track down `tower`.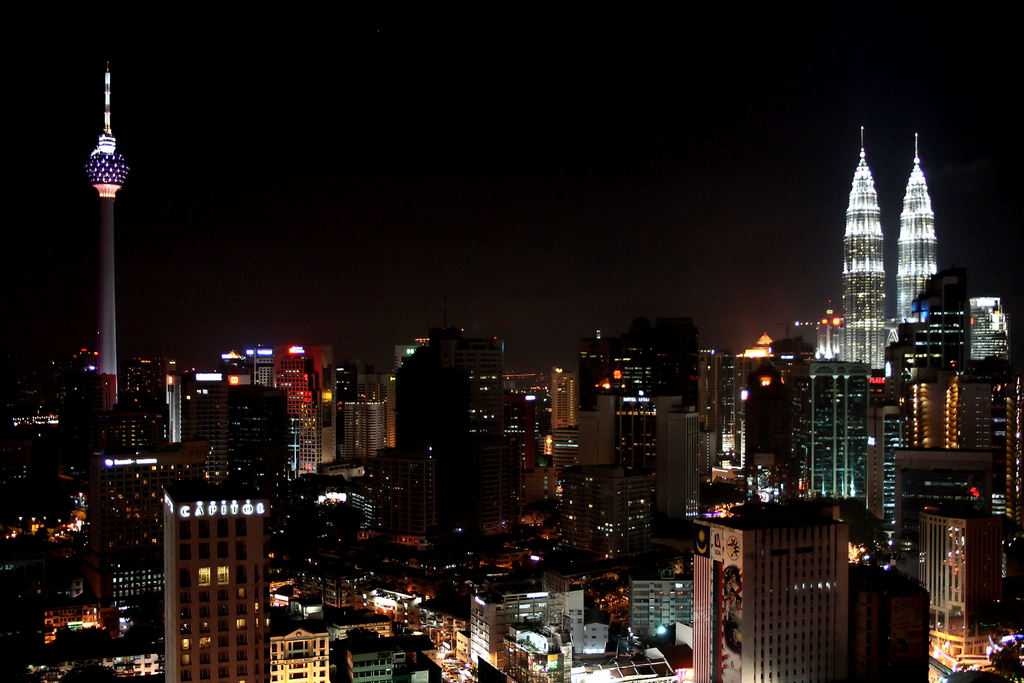
Tracked to crop(253, 345, 270, 385).
